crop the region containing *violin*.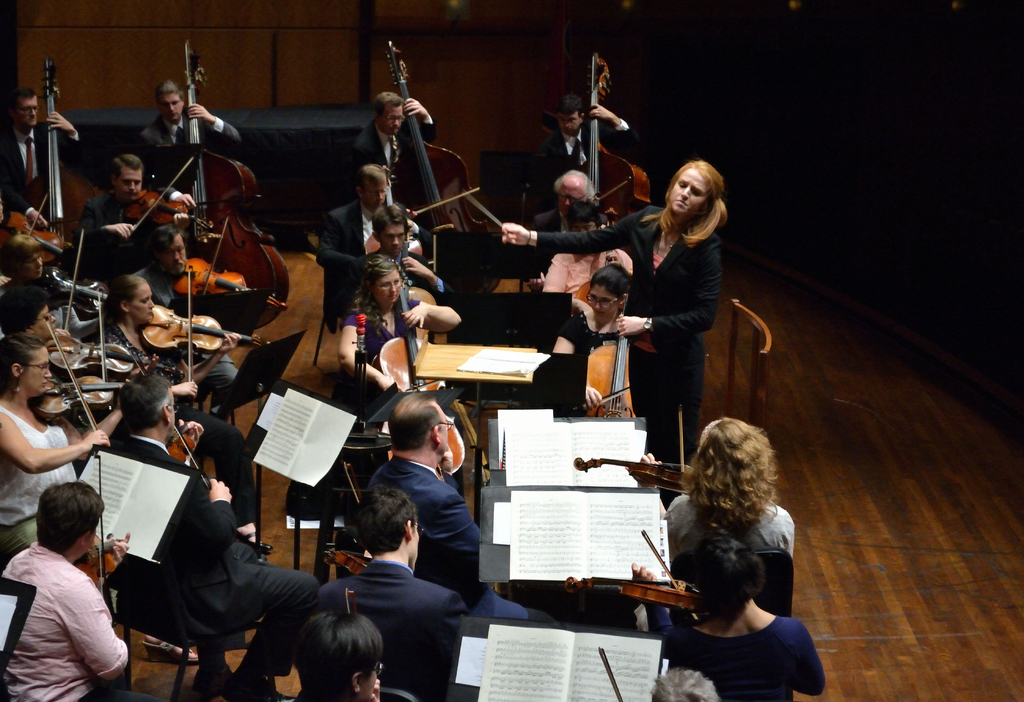
Crop region: box=[74, 452, 121, 624].
